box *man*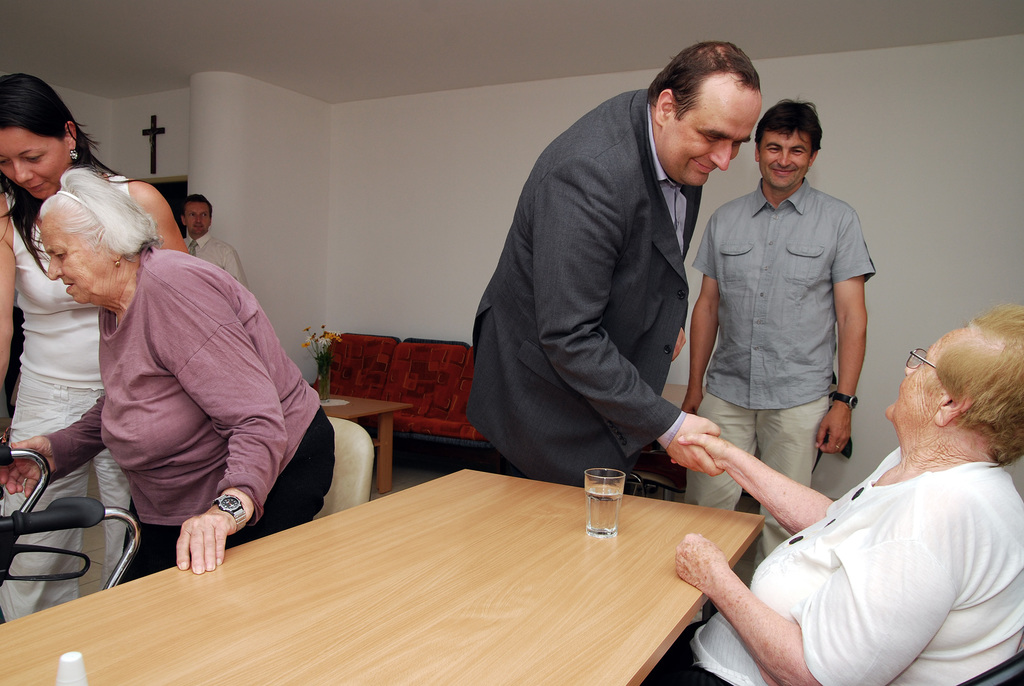
Rect(680, 99, 877, 626)
